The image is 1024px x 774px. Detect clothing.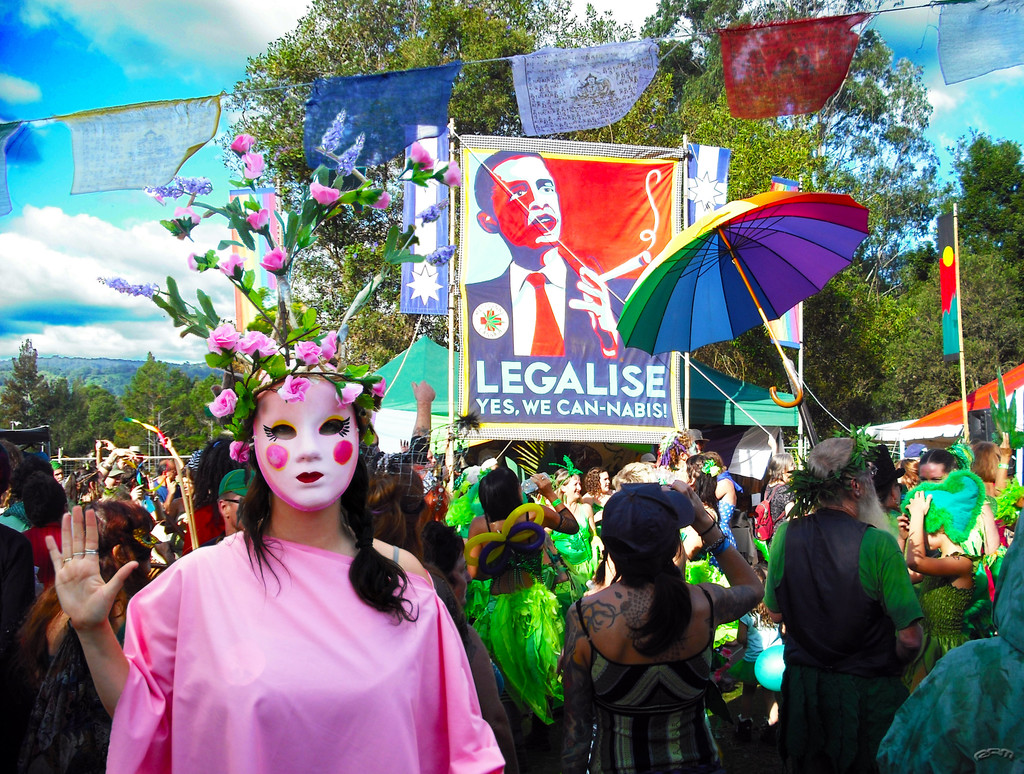
Detection: x1=481, y1=511, x2=543, y2=590.
